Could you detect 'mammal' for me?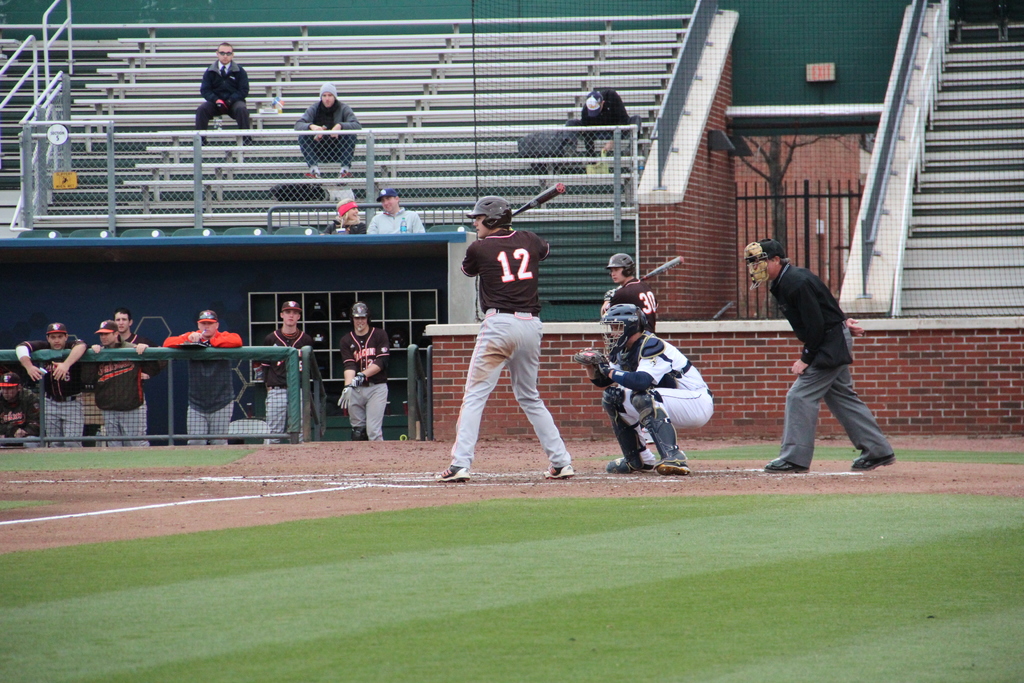
Detection result: <box>742,233,899,473</box>.
